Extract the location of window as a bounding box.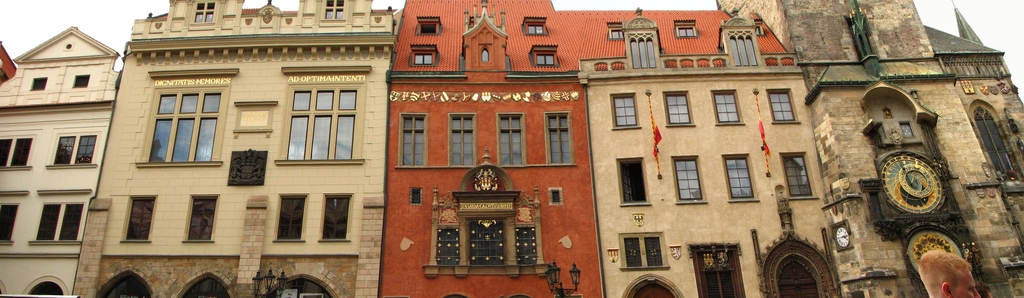
[129,195,159,244].
